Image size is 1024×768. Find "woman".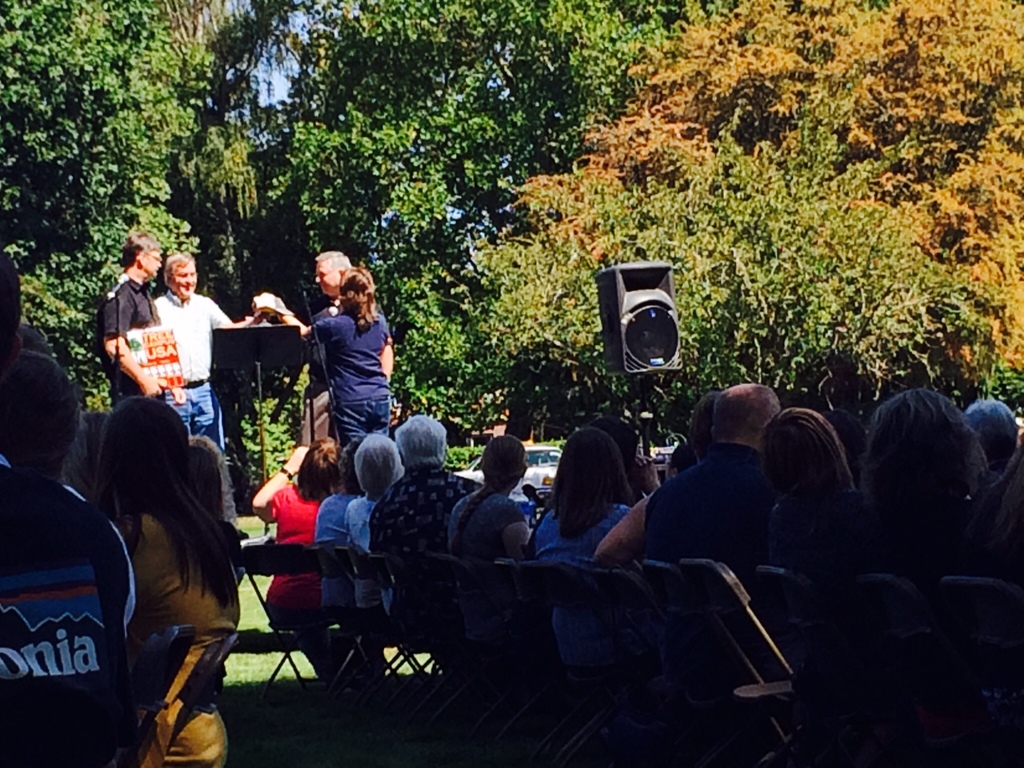
box(864, 378, 1014, 583).
